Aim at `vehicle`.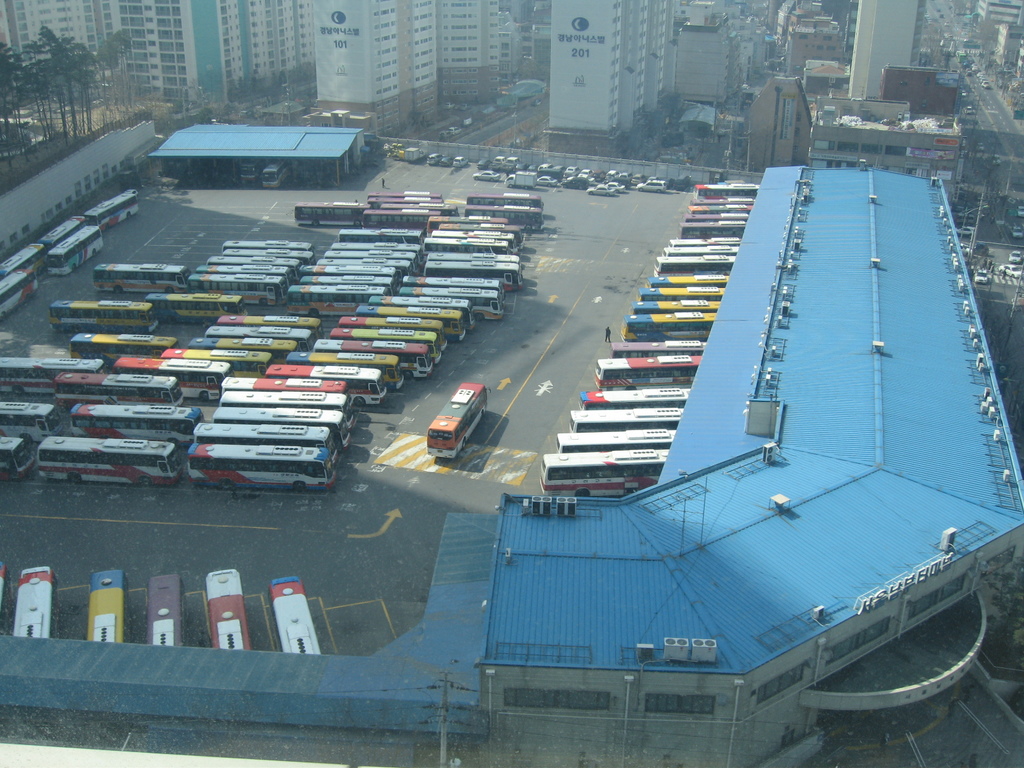
Aimed at 663/246/737/258.
